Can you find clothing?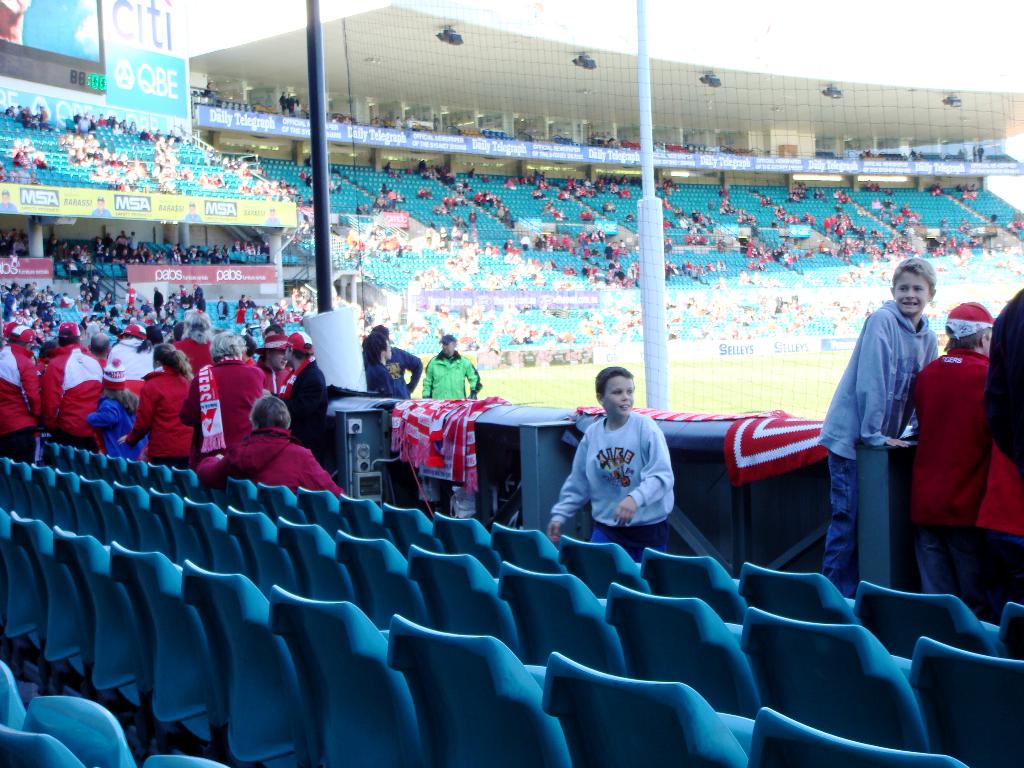
Yes, bounding box: bbox=[183, 352, 273, 460].
